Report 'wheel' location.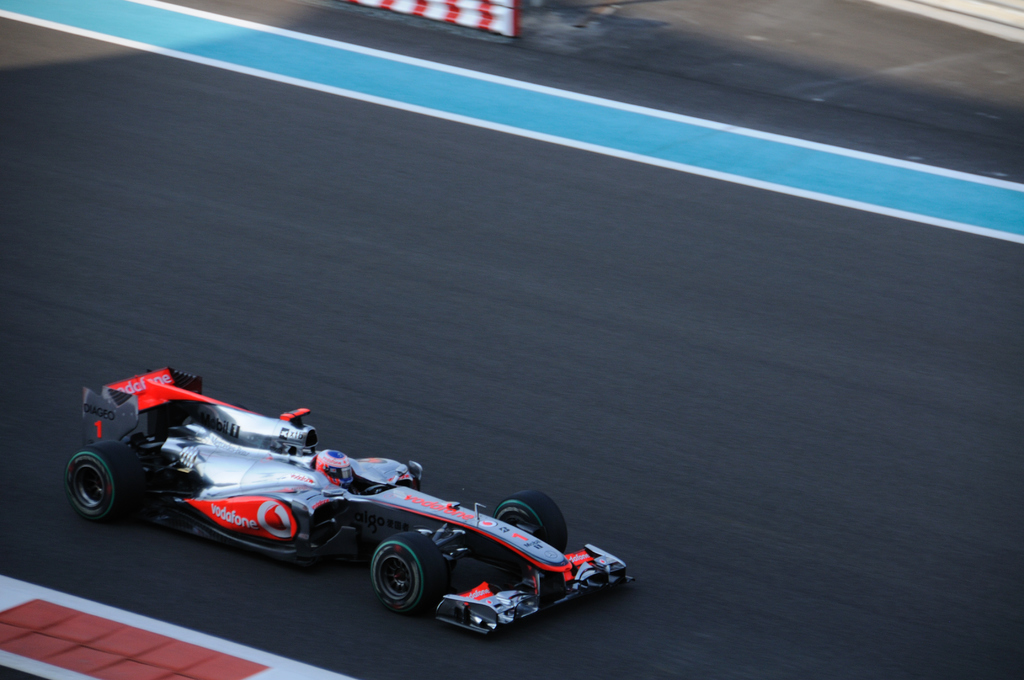
Report: BBox(493, 489, 567, 554).
